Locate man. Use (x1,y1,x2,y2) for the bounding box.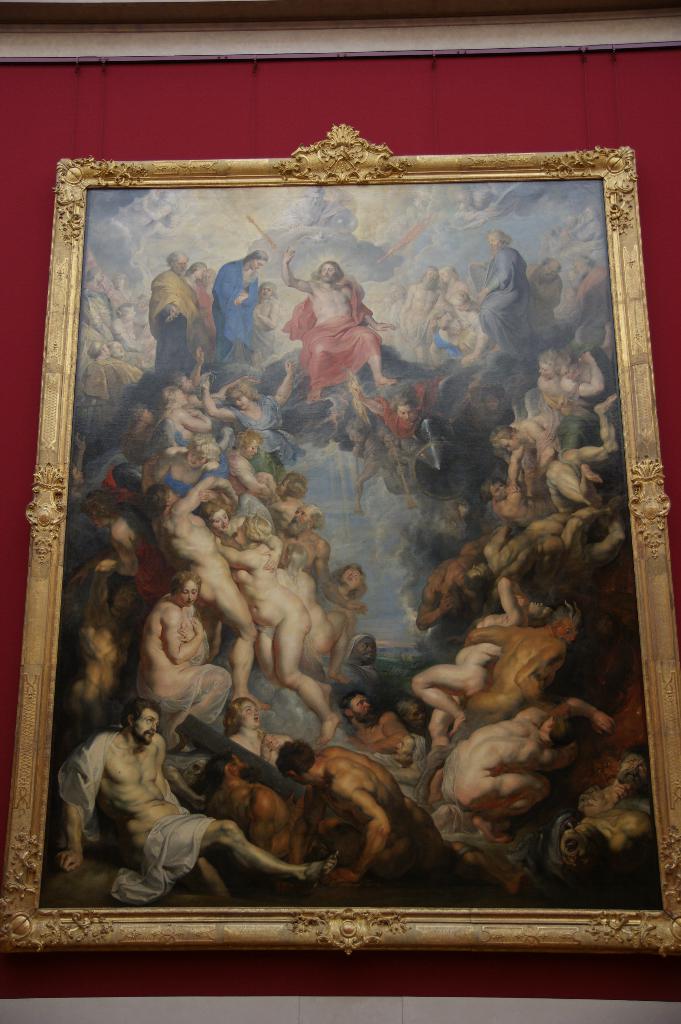
(60,682,296,909).
